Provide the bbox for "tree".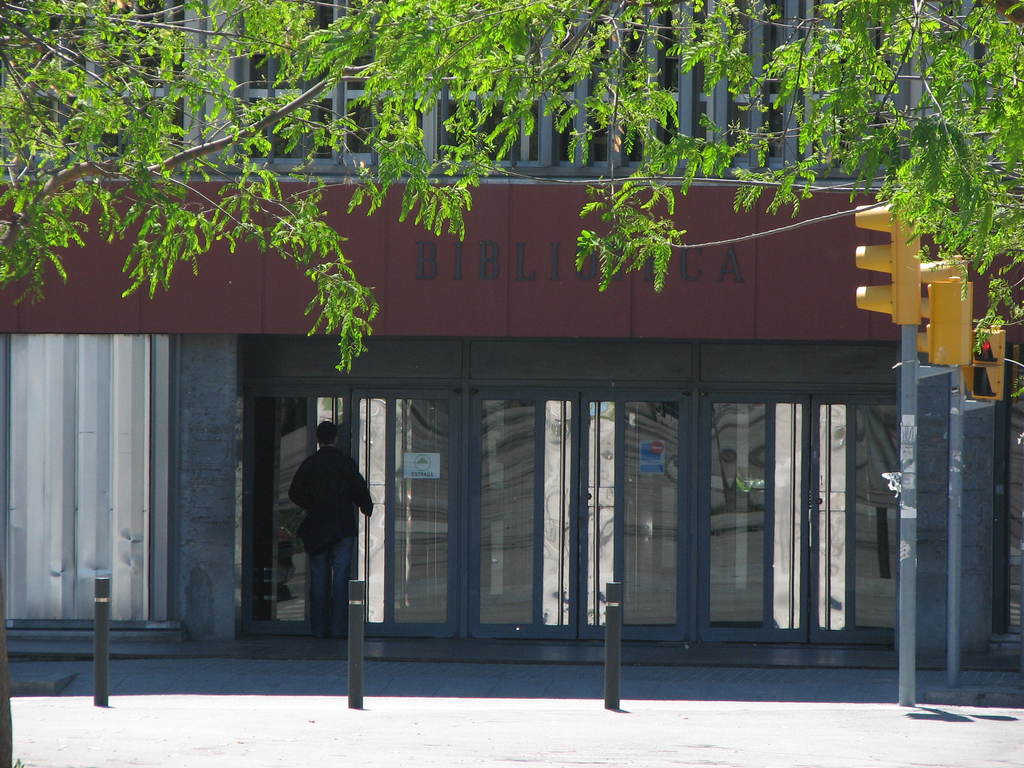
region(0, 0, 1023, 395).
